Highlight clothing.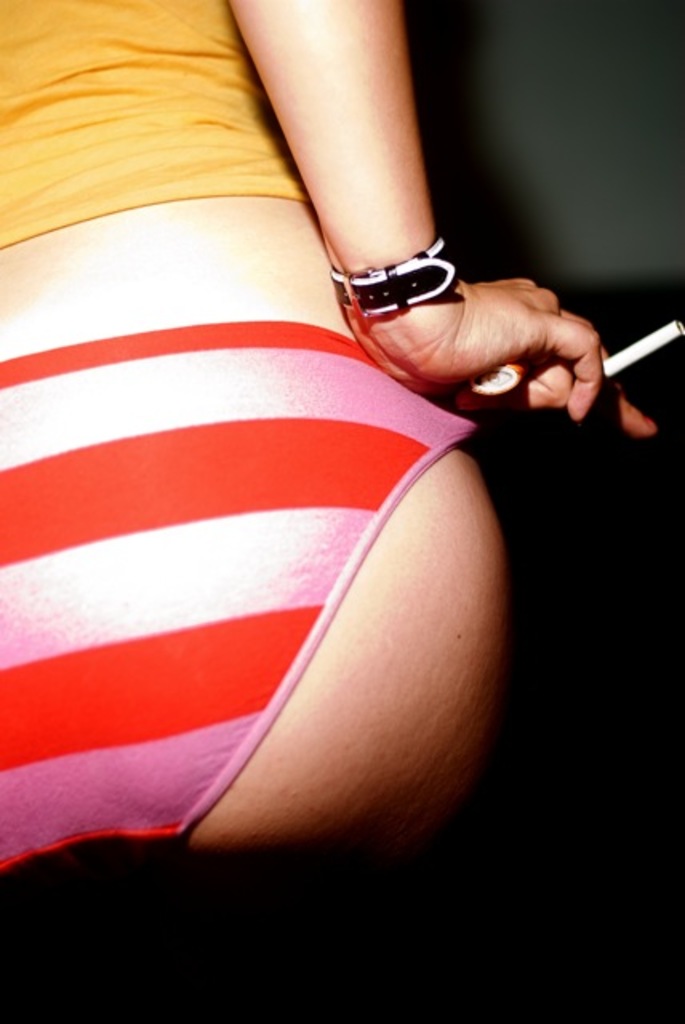
Highlighted region: <region>0, 0, 320, 262</region>.
